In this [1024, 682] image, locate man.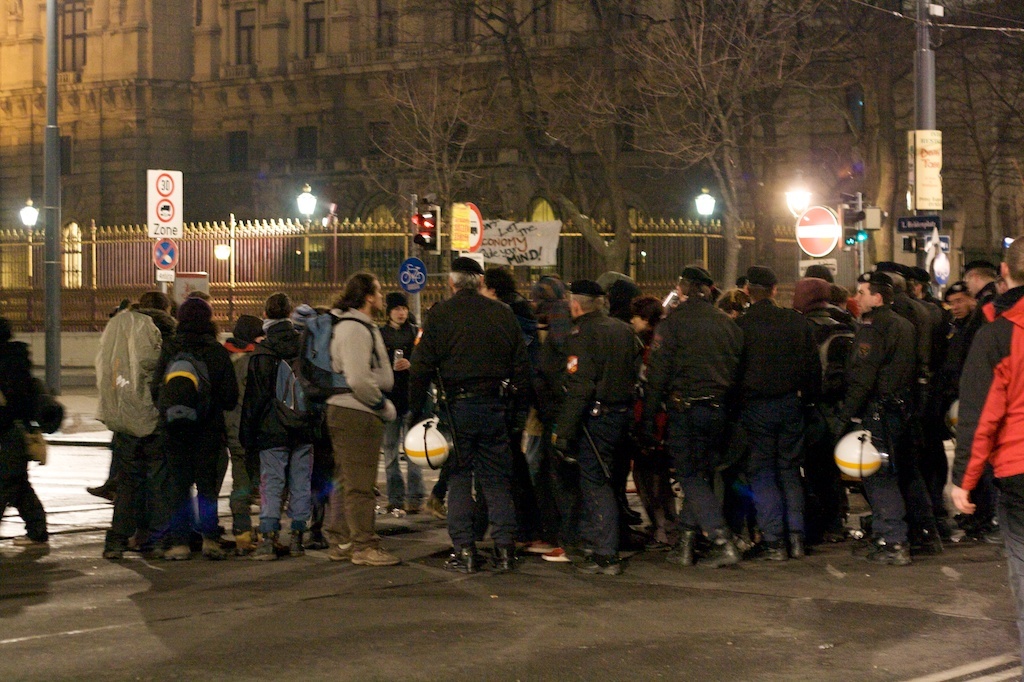
Bounding box: region(951, 235, 1023, 675).
